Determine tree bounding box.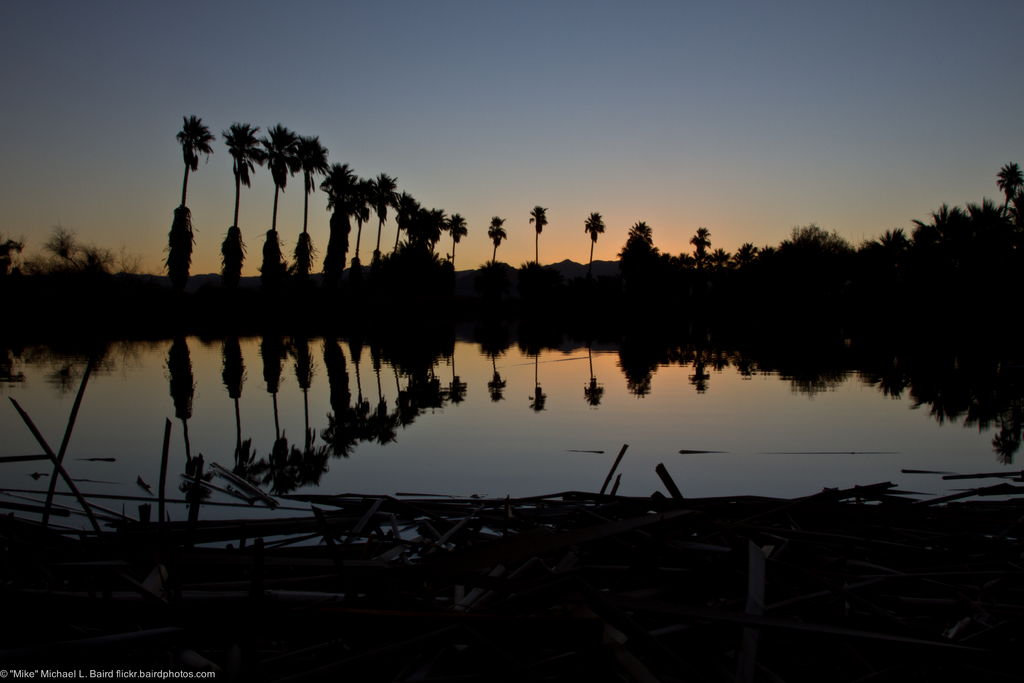
Determined: 217/122/268/279.
